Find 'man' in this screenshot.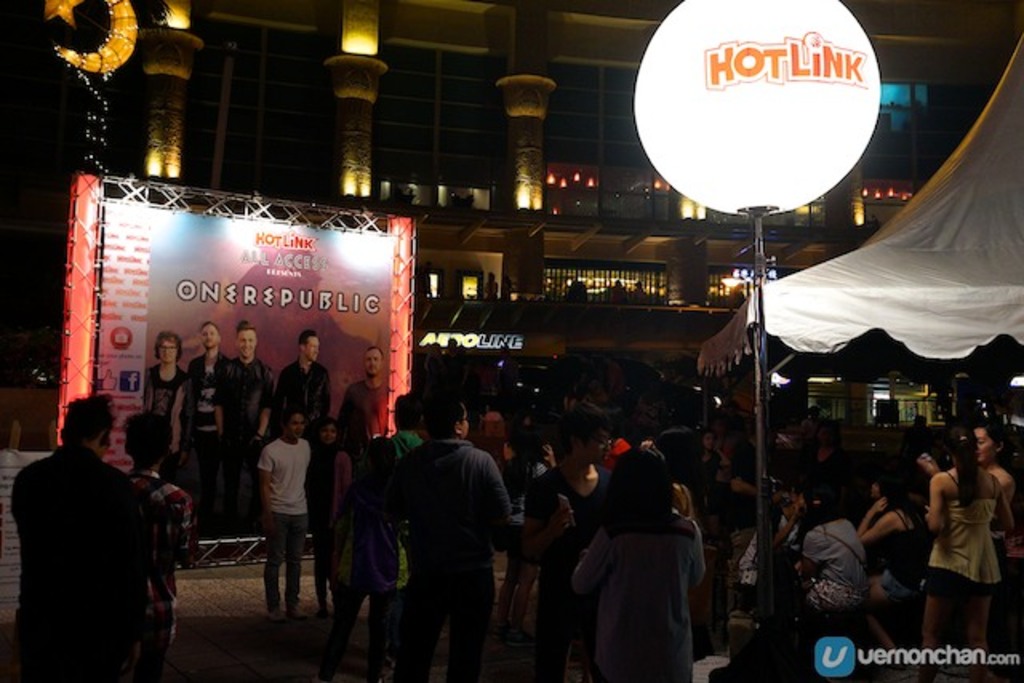
The bounding box for 'man' is pyautogui.locateOnScreen(525, 403, 611, 681).
